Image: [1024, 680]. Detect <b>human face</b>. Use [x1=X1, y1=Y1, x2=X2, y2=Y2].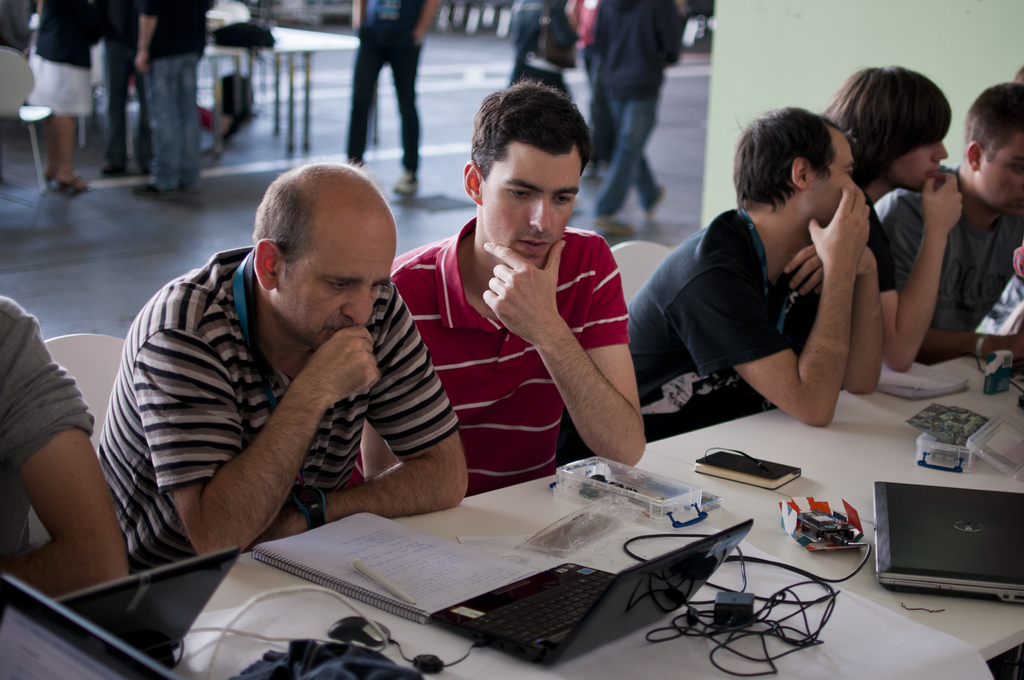
[x1=275, y1=203, x2=397, y2=350].
